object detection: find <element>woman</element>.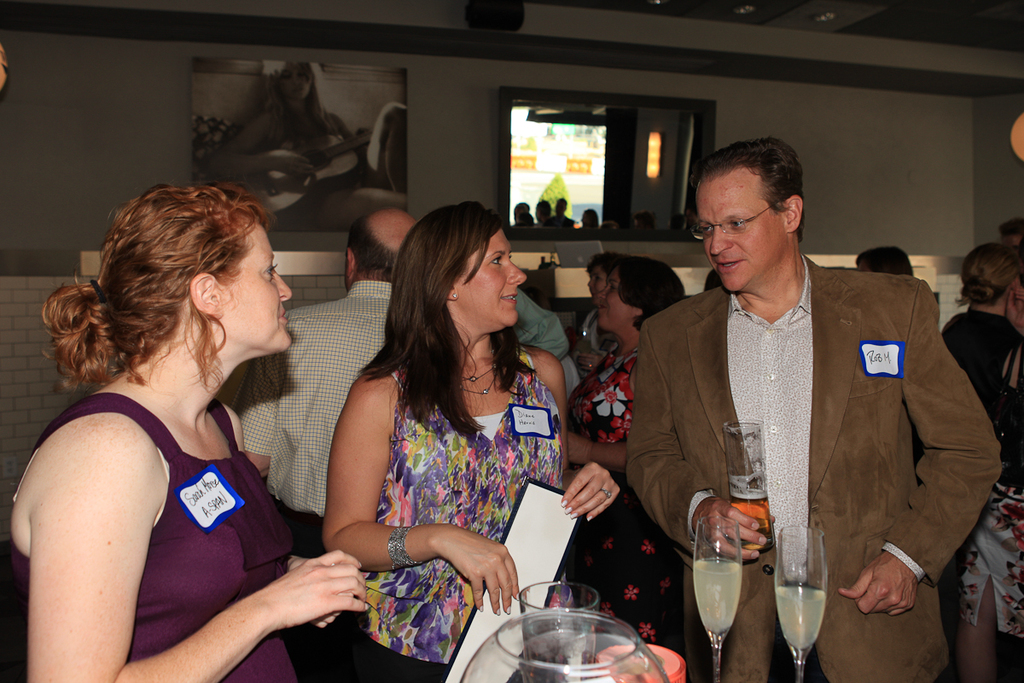
<box>937,241,1023,385</box>.
